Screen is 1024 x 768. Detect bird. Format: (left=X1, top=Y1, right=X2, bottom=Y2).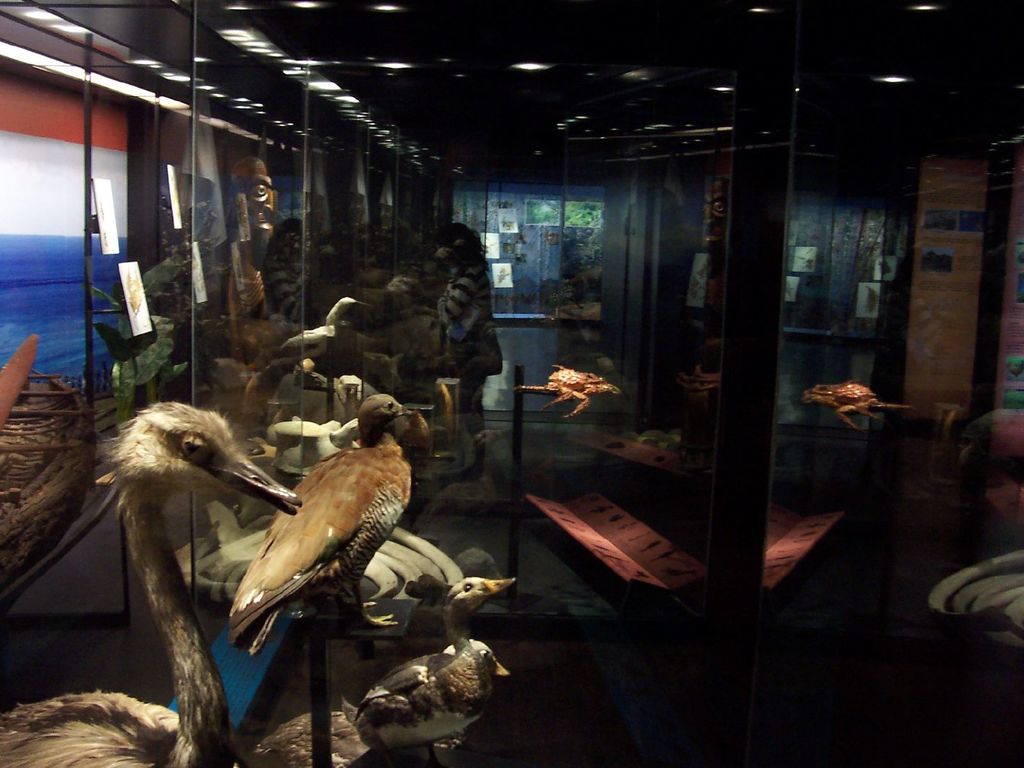
(left=250, top=572, right=499, bottom=767).
